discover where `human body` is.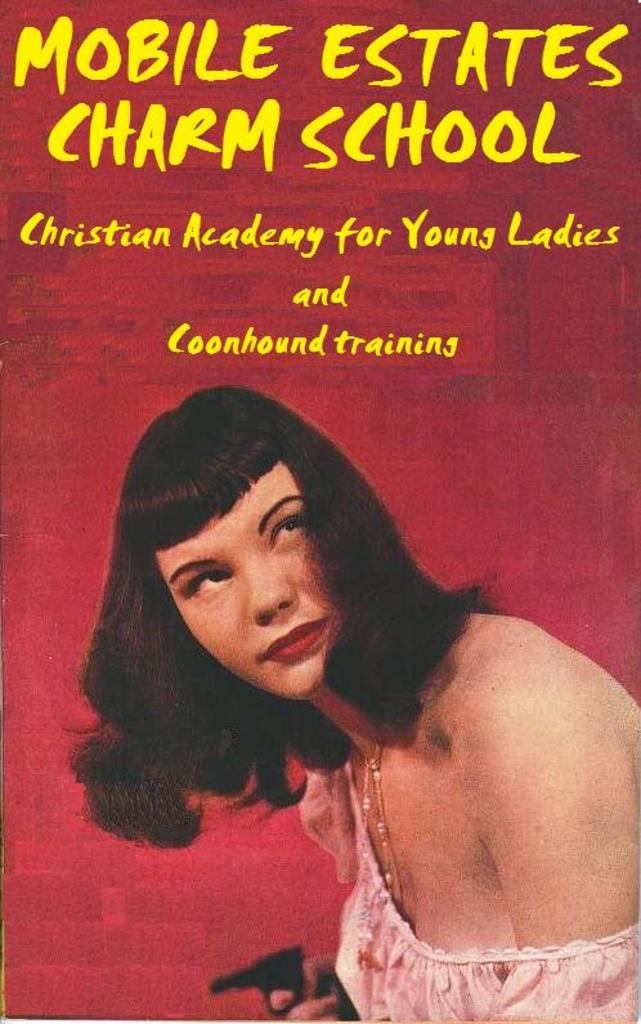
Discovered at (72,381,624,997).
